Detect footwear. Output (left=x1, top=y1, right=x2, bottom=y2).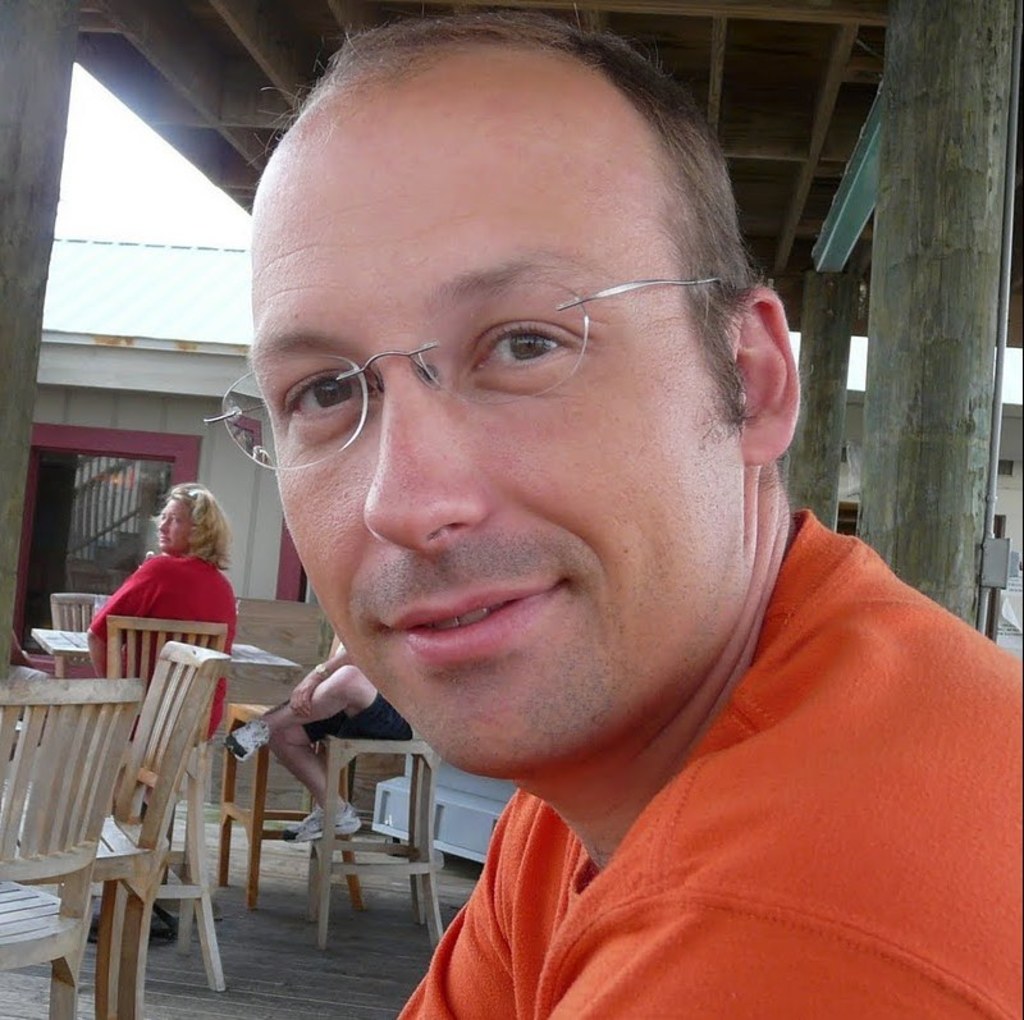
(left=276, top=797, right=361, bottom=845).
